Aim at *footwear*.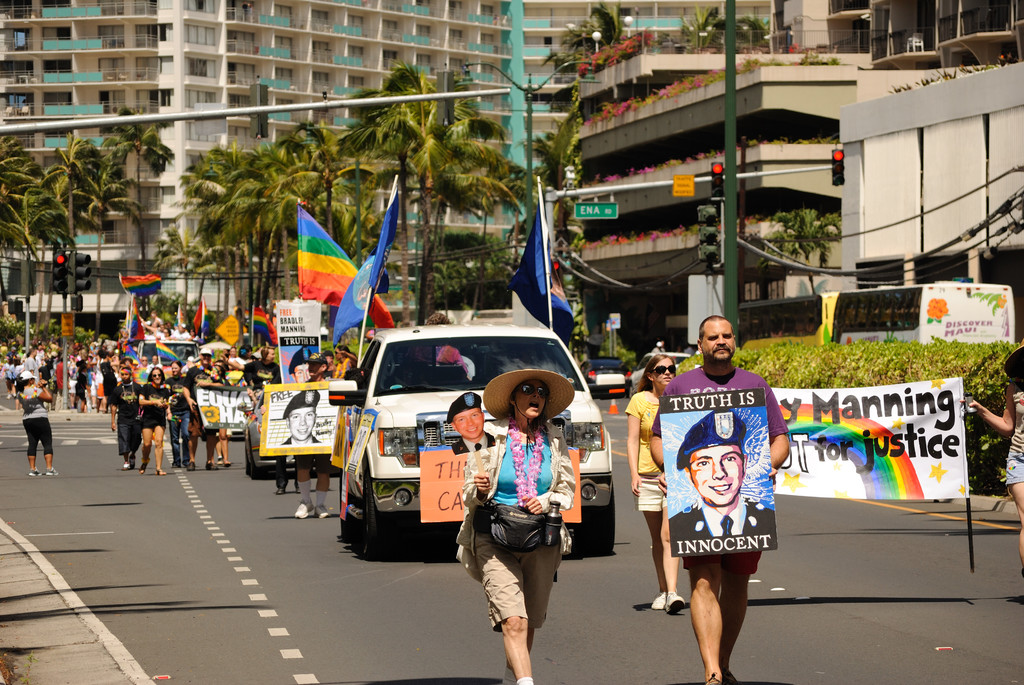
Aimed at bbox=[127, 453, 136, 468].
